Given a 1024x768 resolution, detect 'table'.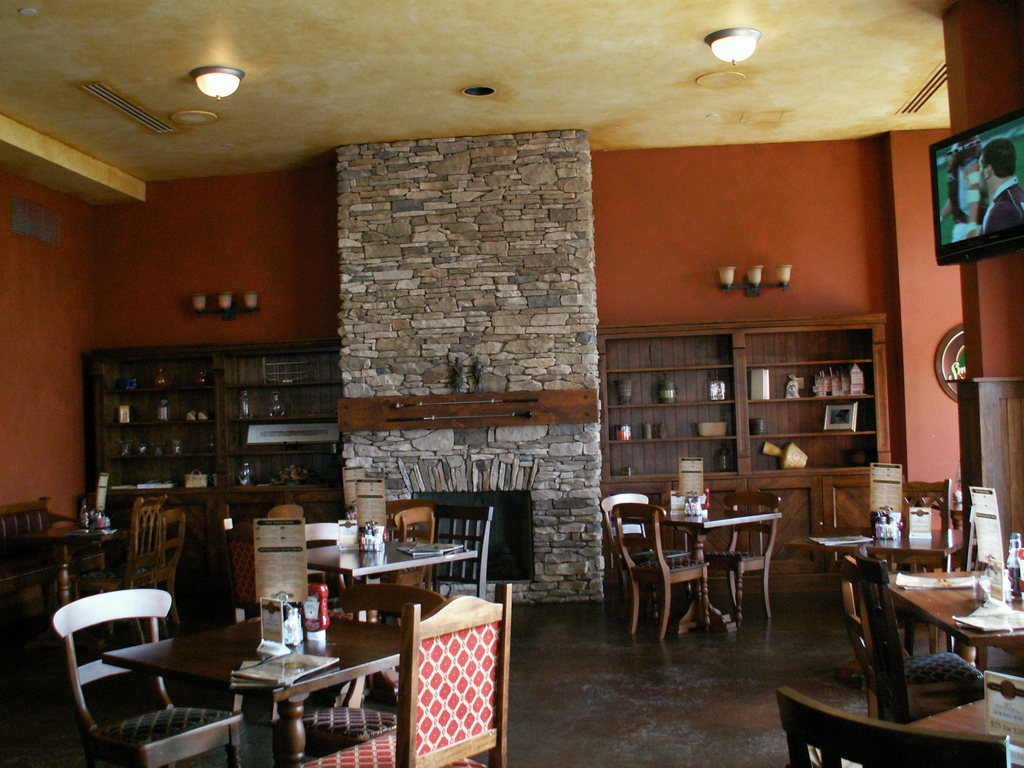
detection(877, 564, 1023, 685).
